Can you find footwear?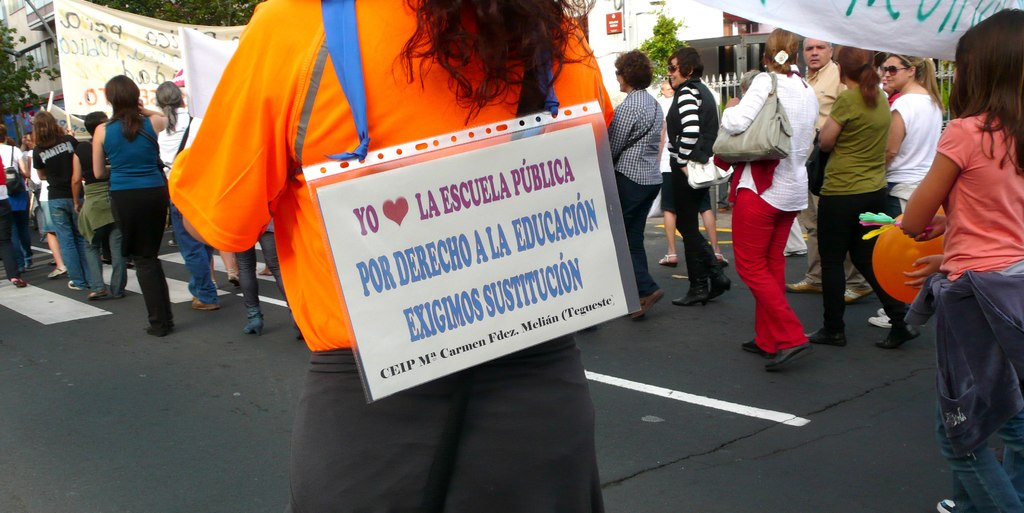
Yes, bounding box: {"left": 7, "top": 268, "right": 31, "bottom": 285}.
